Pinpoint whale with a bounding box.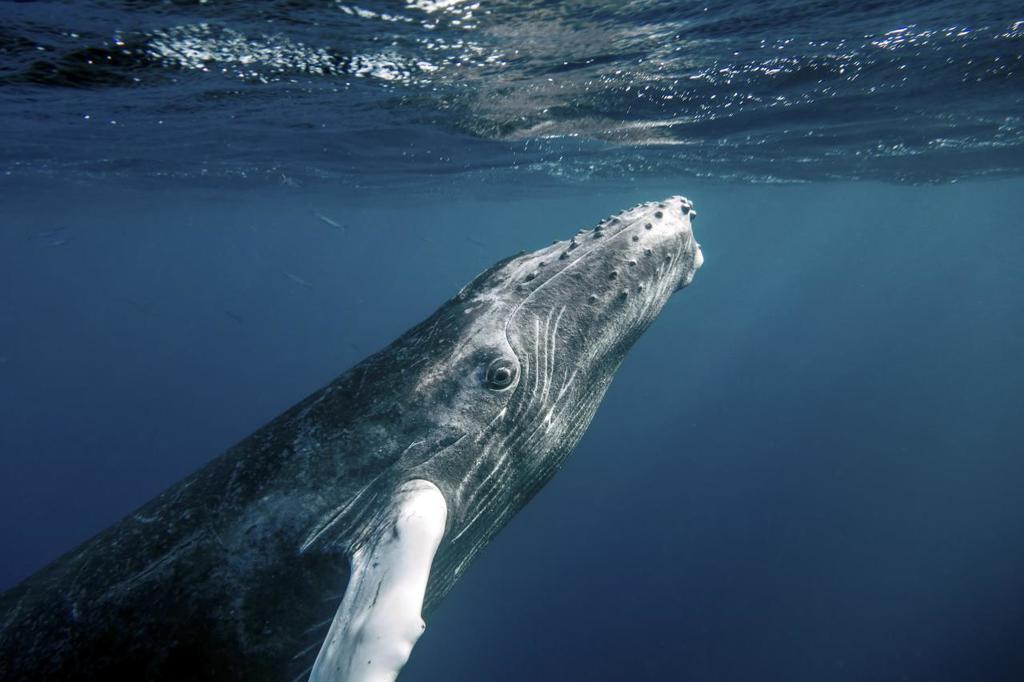
left=9, top=194, right=702, bottom=680.
